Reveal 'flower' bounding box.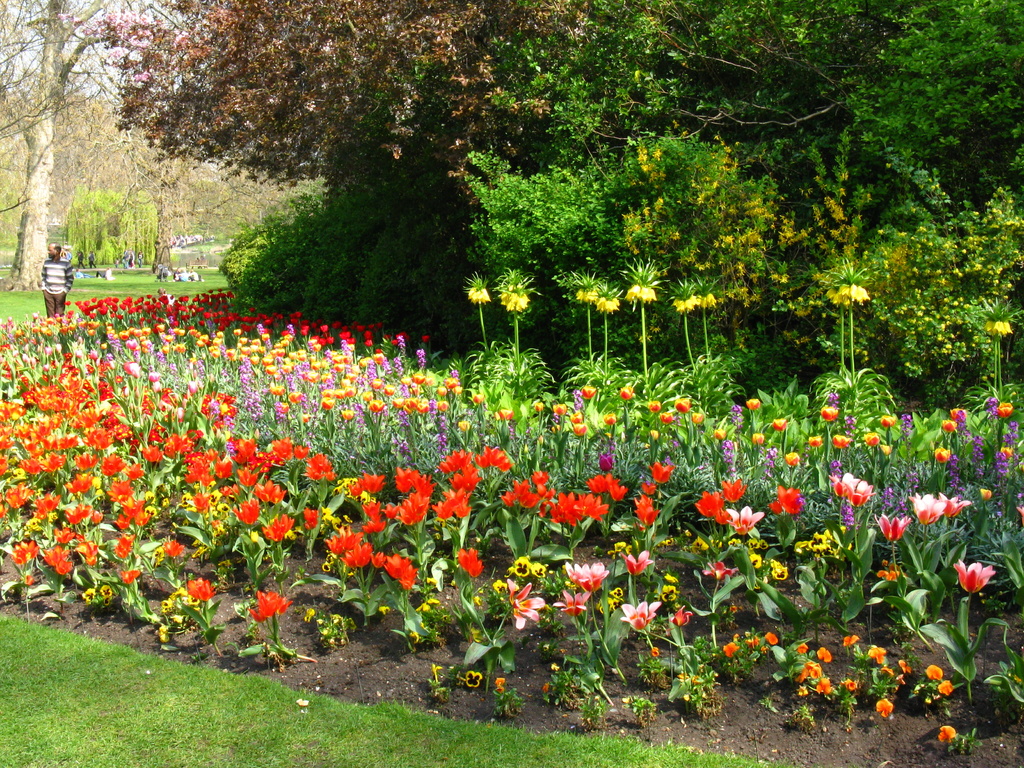
Revealed: Rect(697, 291, 718, 310).
